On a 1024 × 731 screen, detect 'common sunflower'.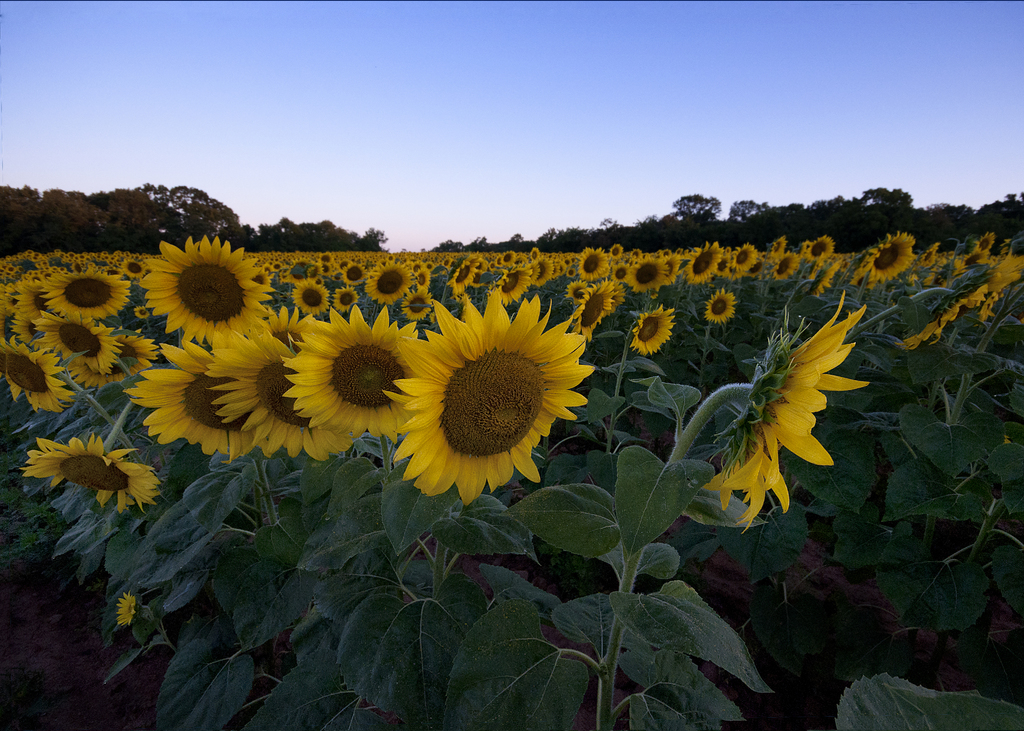
crop(120, 258, 140, 279).
